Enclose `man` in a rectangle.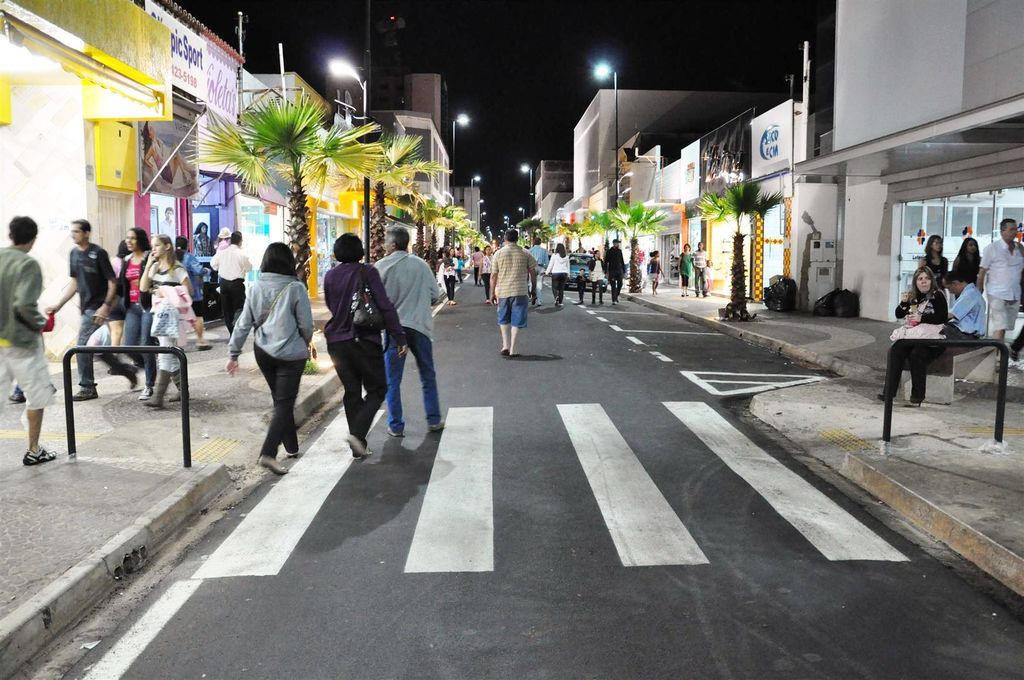
left=488, top=226, right=540, bottom=360.
